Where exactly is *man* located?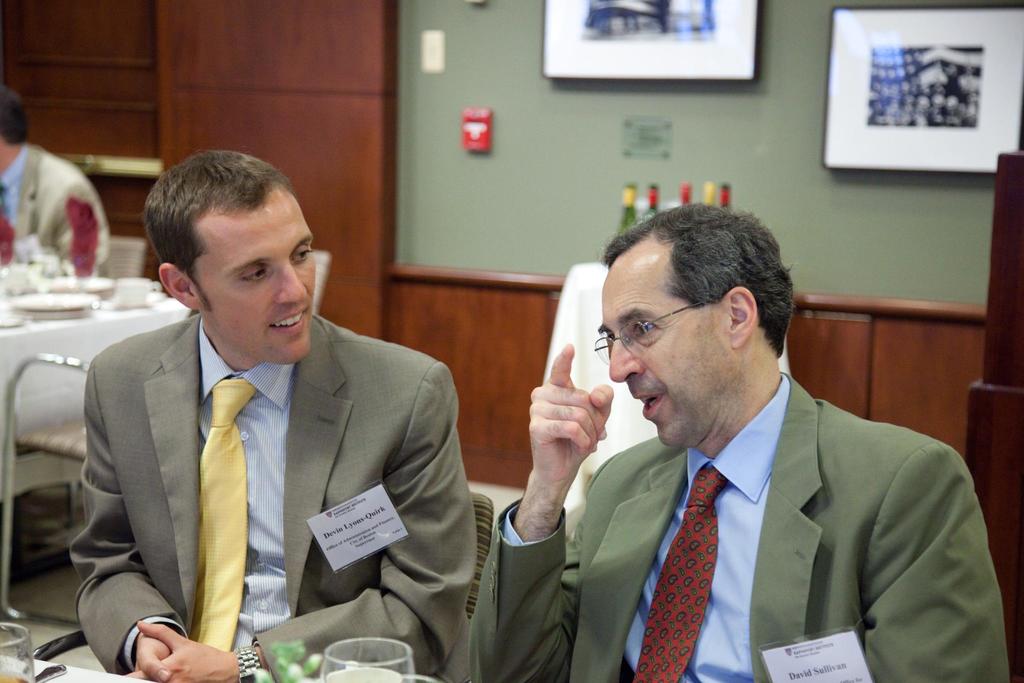
Its bounding box is [545, 218, 991, 679].
